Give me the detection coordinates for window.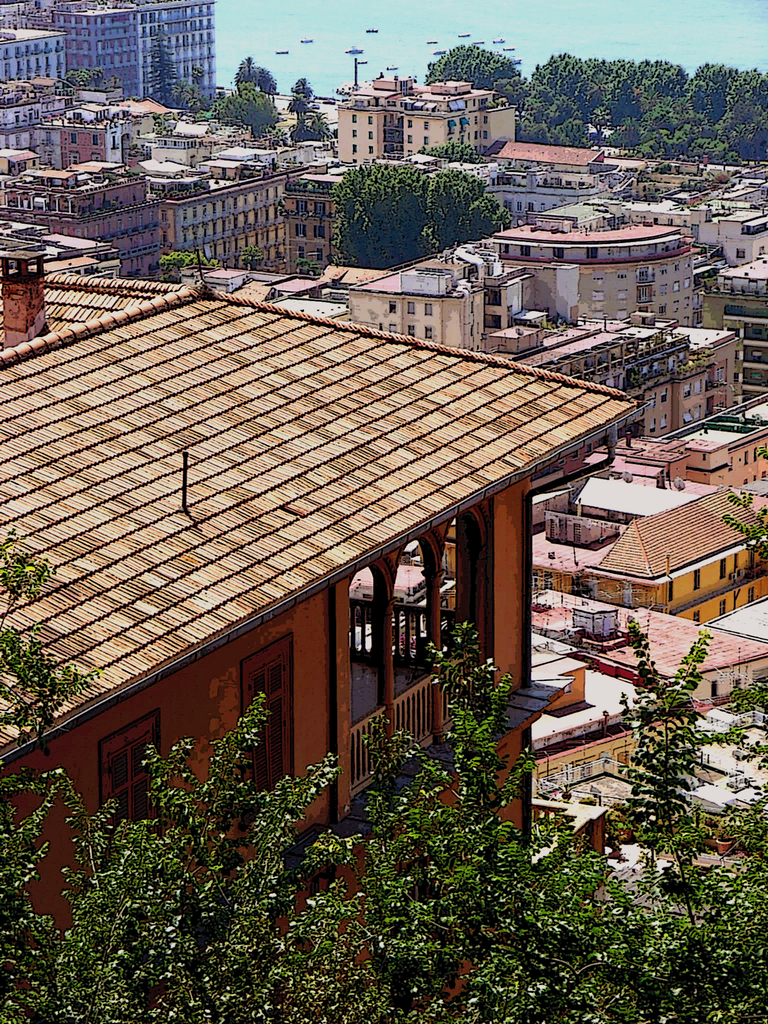
pyautogui.locateOnScreen(684, 383, 689, 398).
